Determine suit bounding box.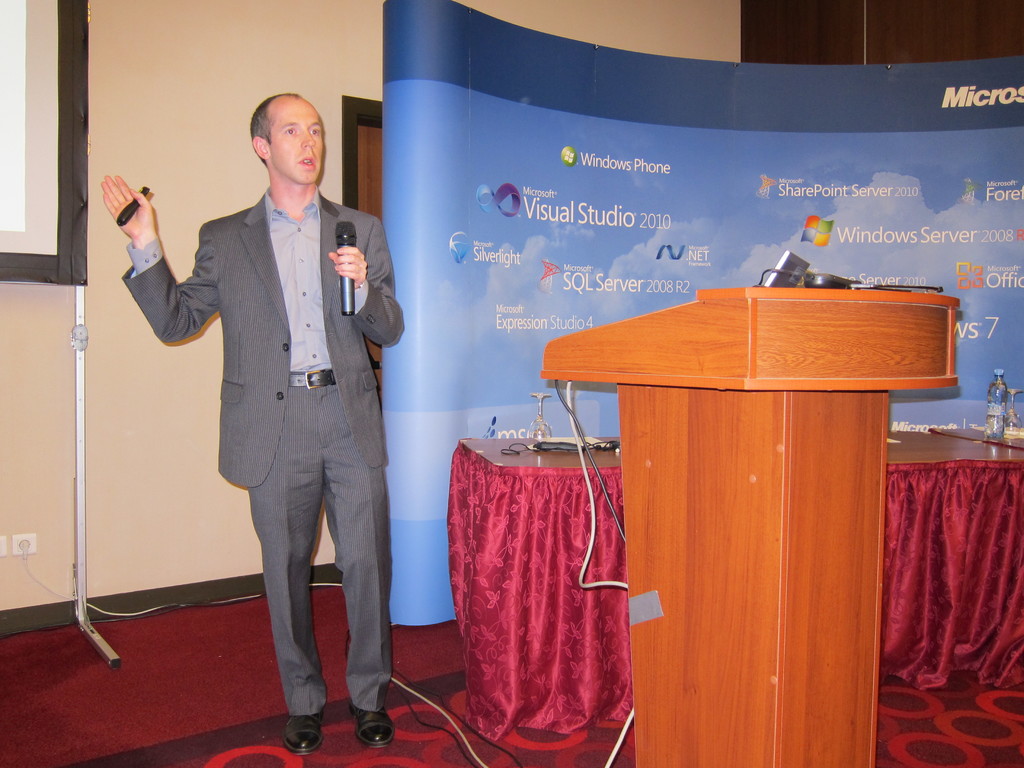
Determined: [197, 149, 387, 767].
